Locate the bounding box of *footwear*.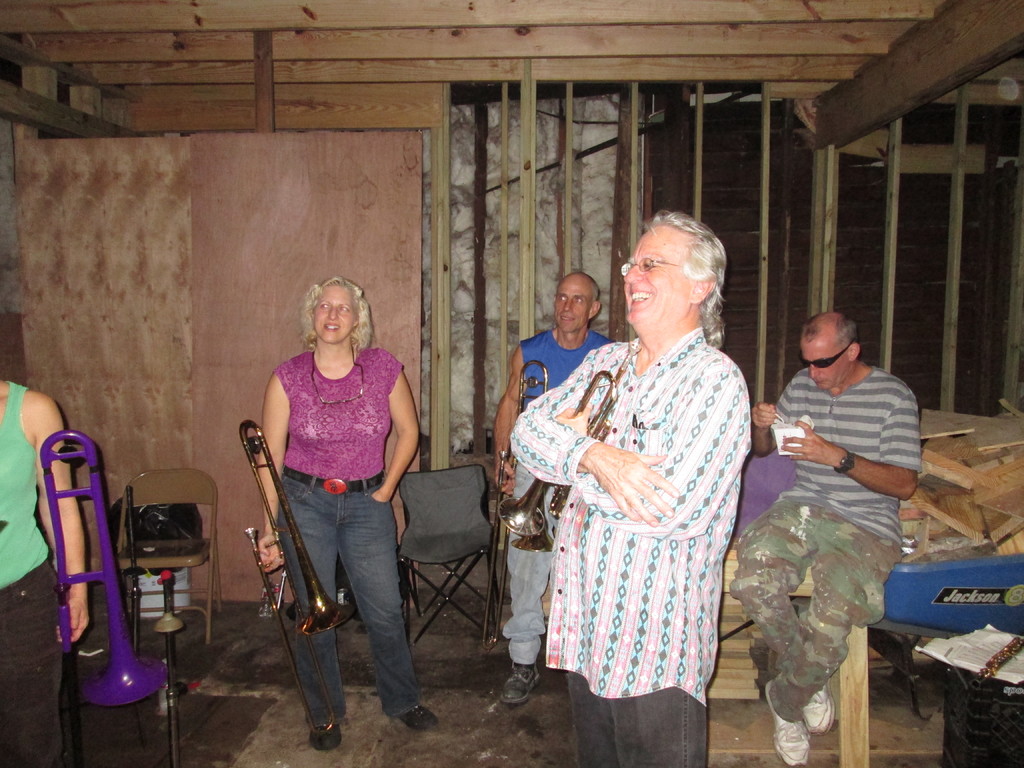
Bounding box: bbox=(494, 662, 545, 706).
